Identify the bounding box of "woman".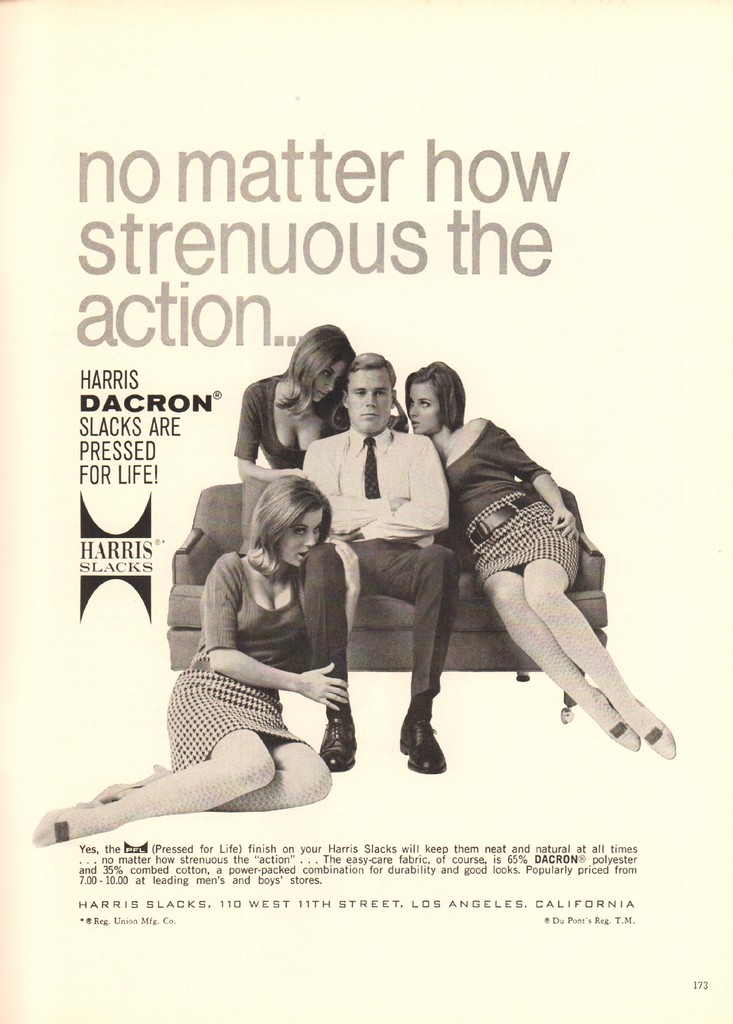
x1=229 y1=319 x2=353 y2=543.
